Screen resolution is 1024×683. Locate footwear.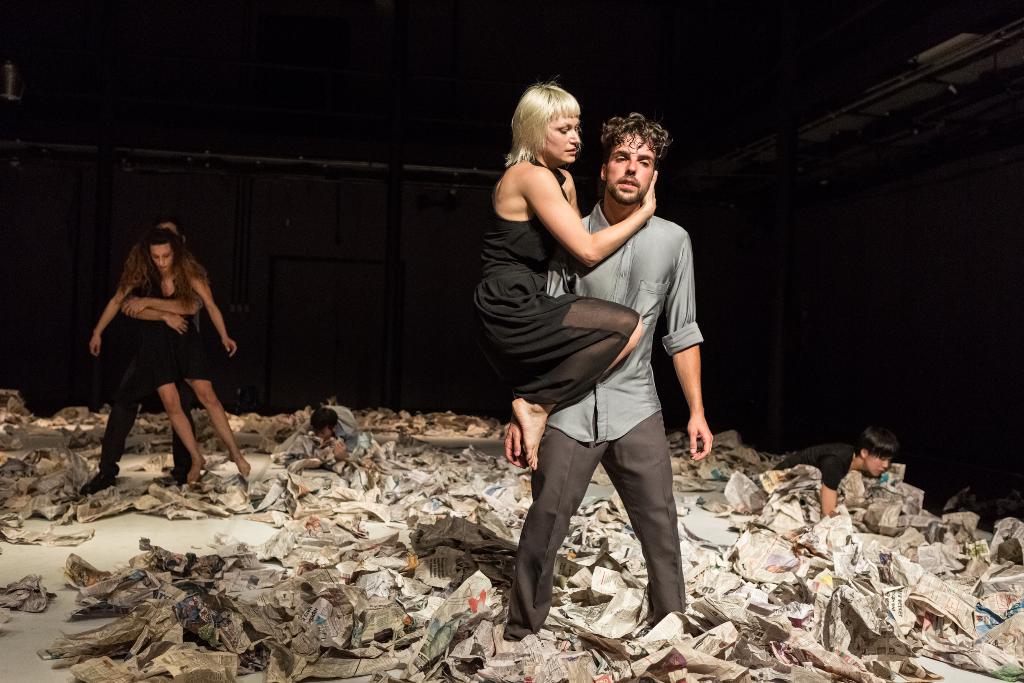
box(77, 472, 116, 497).
